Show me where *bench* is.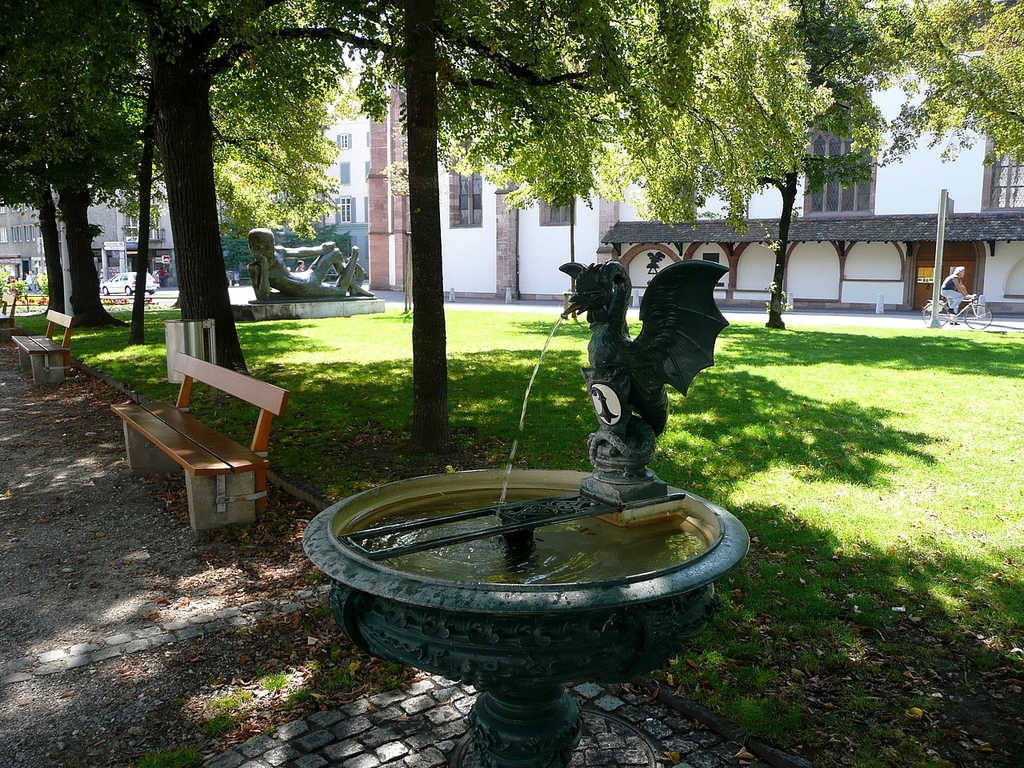
*bench* is at {"x1": 114, "y1": 346, "x2": 304, "y2": 546}.
